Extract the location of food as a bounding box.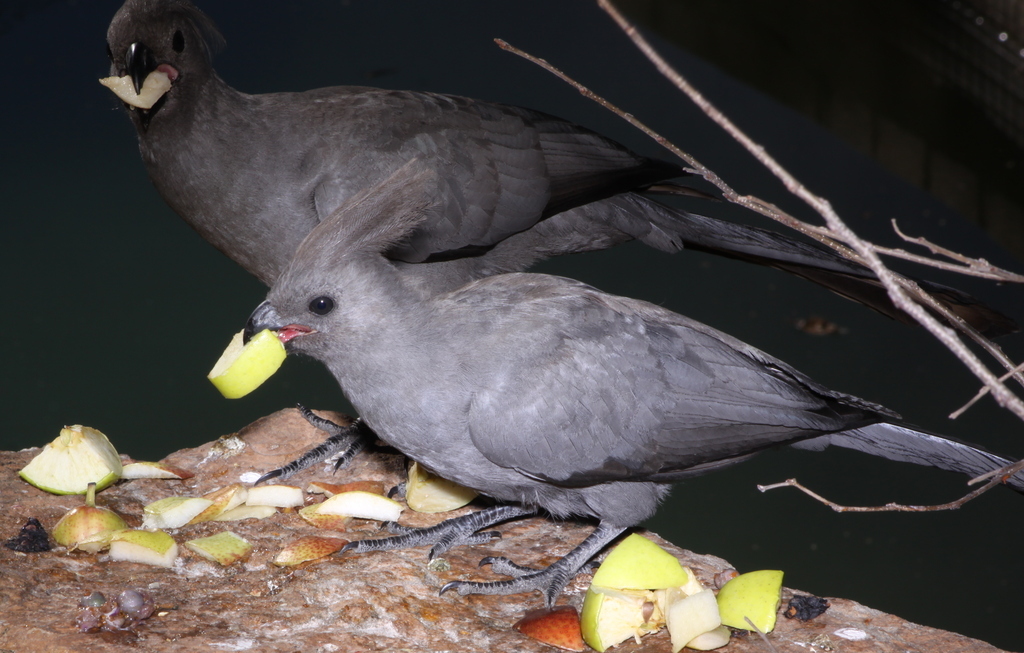
detection(104, 79, 175, 101).
